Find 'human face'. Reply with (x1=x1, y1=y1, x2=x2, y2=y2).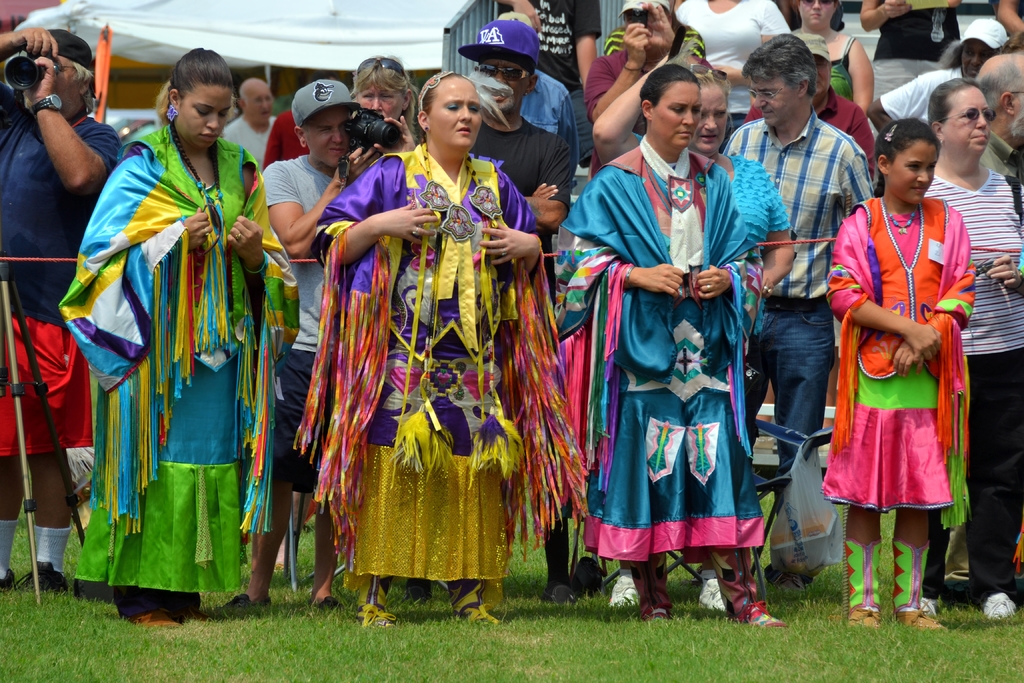
(x1=652, y1=84, x2=701, y2=146).
